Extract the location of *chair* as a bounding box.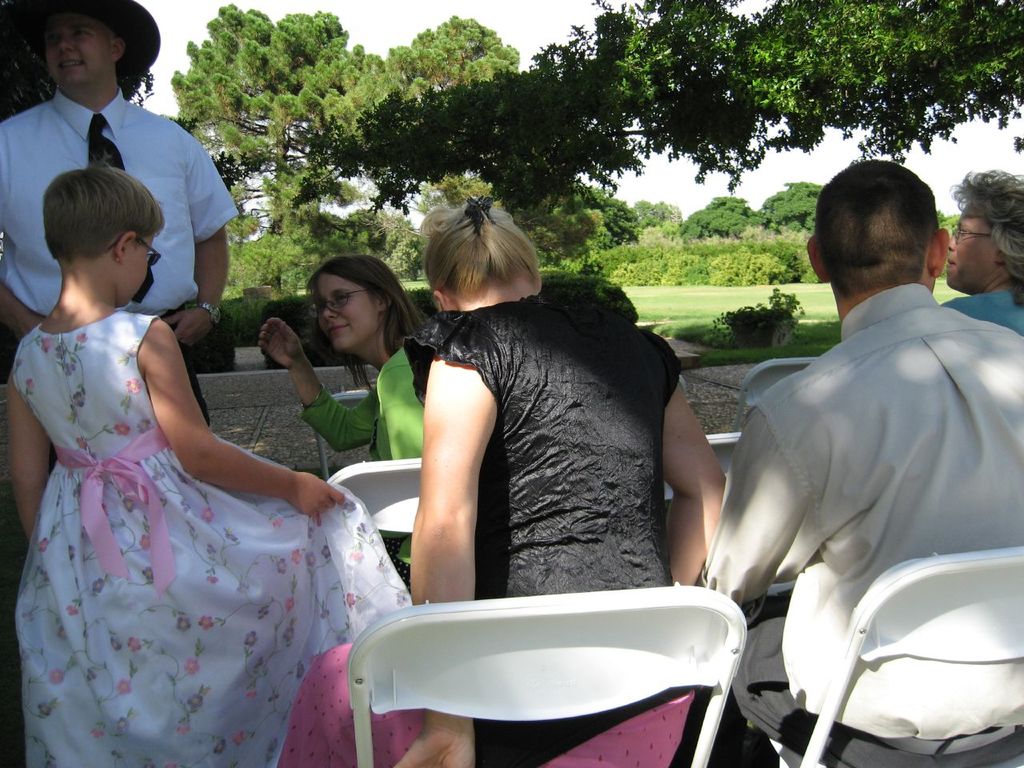
select_region(661, 431, 743, 495).
